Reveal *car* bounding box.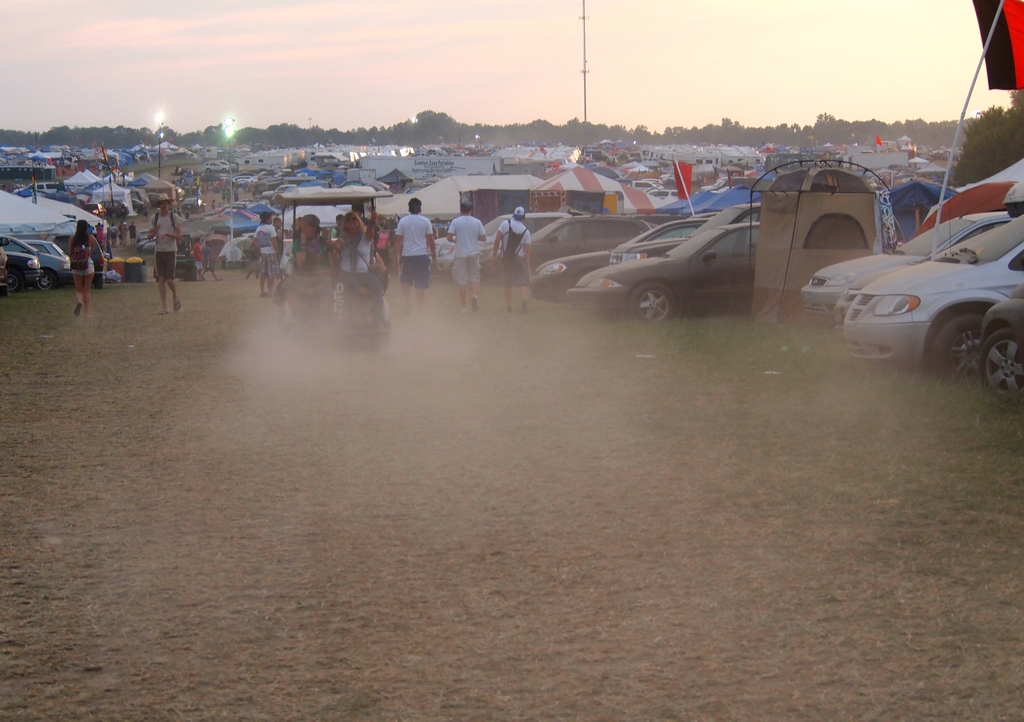
Revealed: crop(408, 189, 417, 196).
